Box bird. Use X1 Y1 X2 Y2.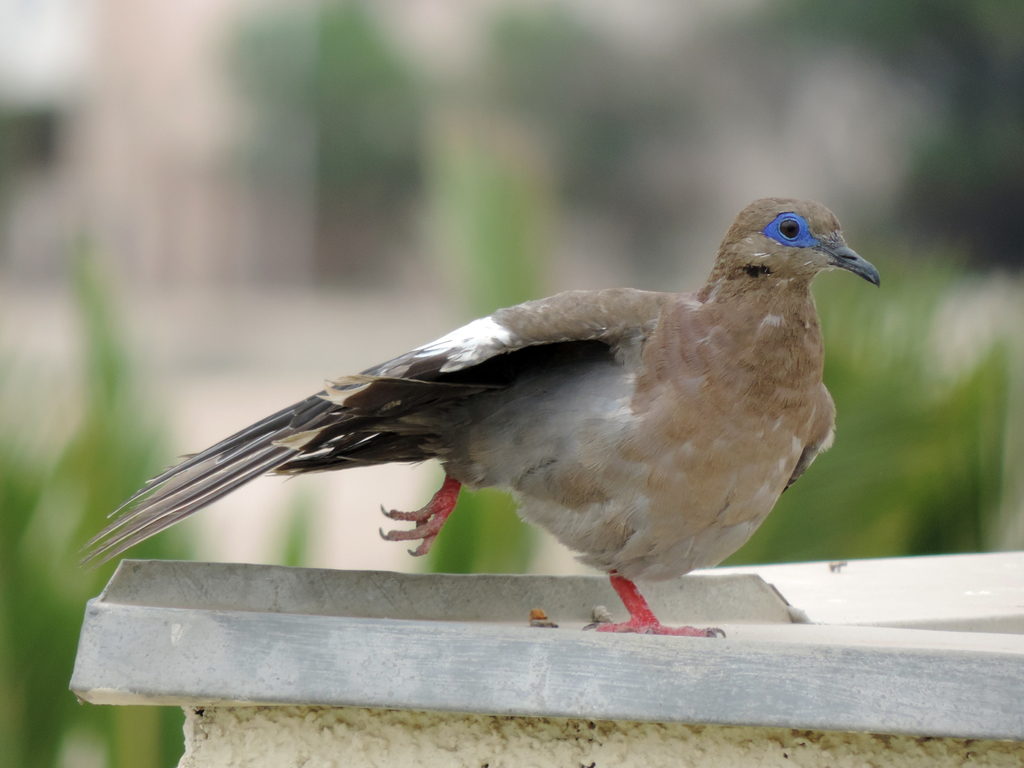
70 195 884 643.
